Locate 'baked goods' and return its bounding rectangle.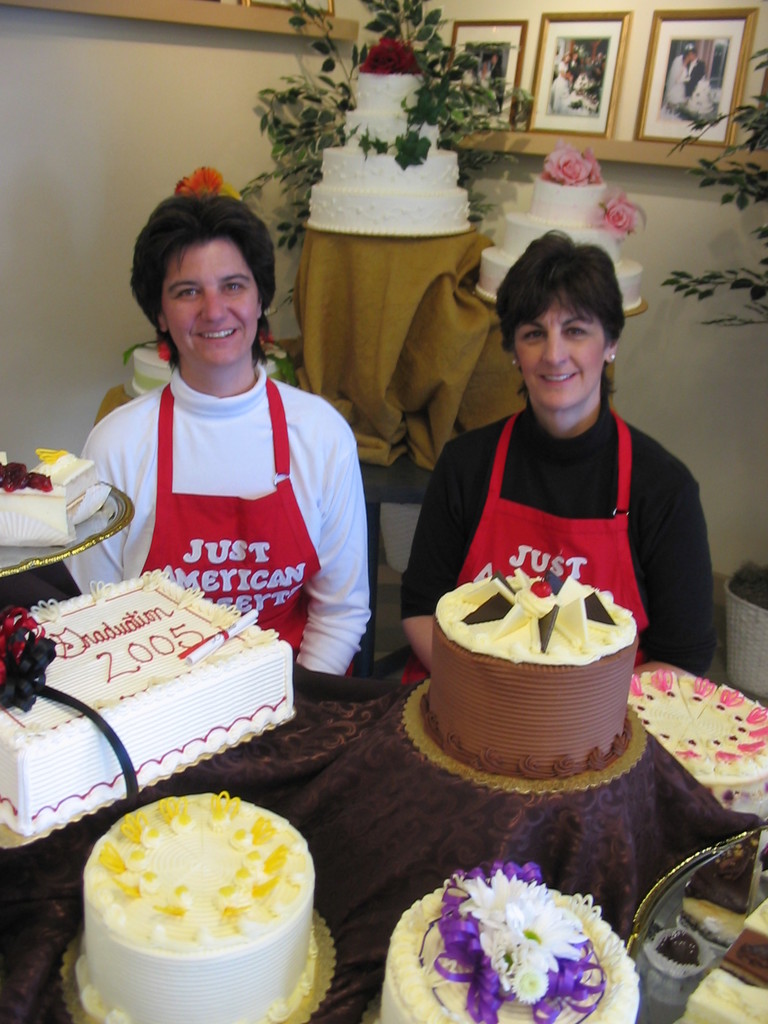
{"left": 654, "top": 928, "right": 701, "bottom": 970}.
